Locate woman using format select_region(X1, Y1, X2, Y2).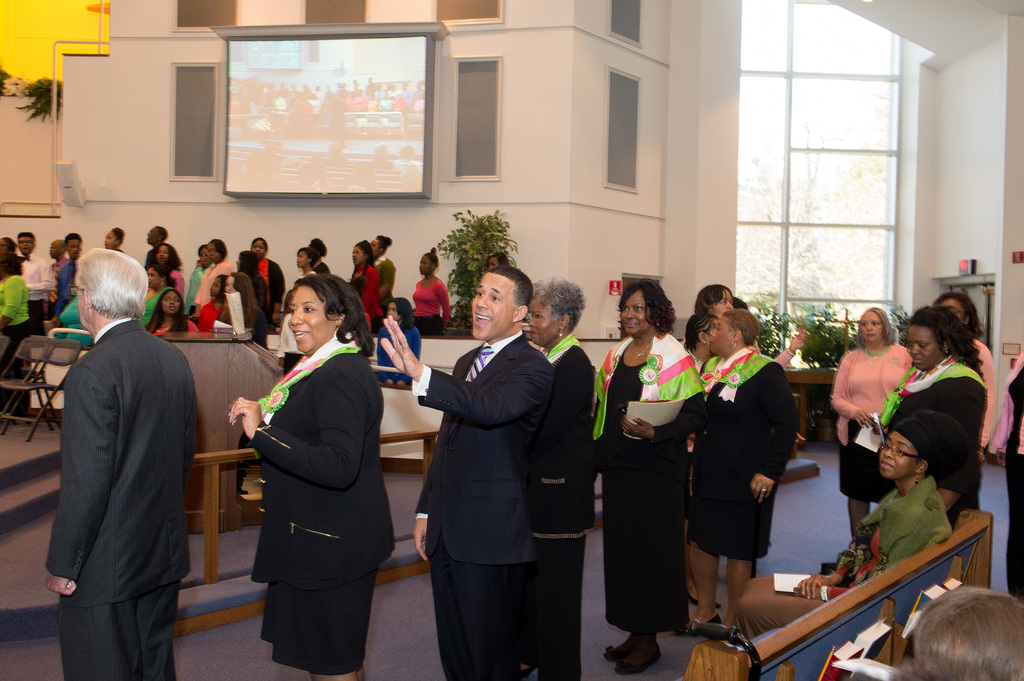
select_region(693, 282, 735, 317).
